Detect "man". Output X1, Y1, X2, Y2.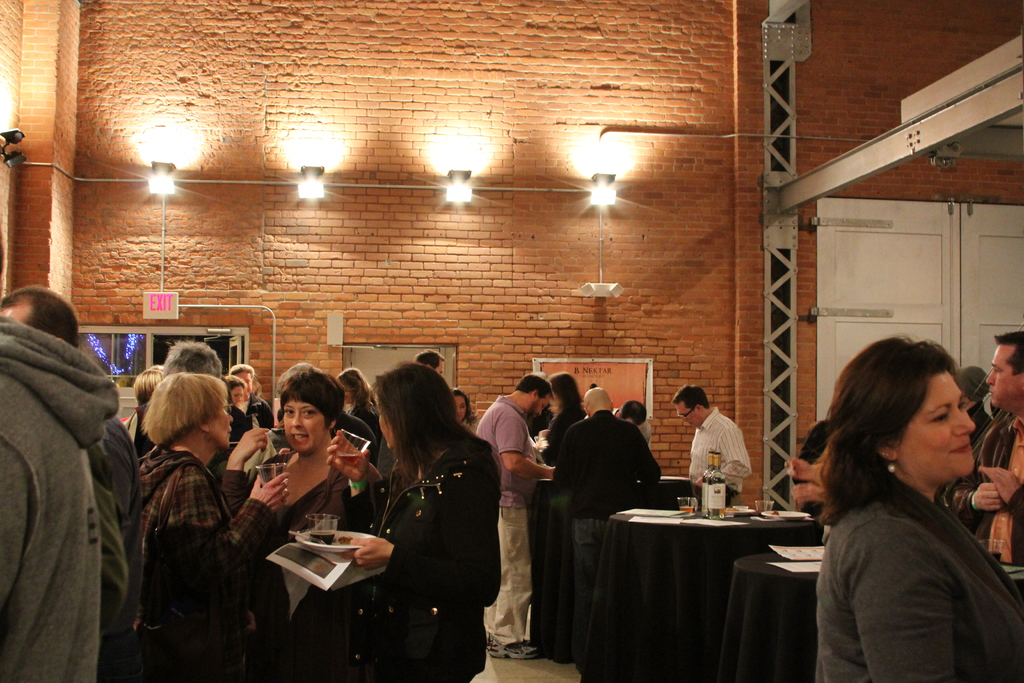
671, 386, 750, 505.
